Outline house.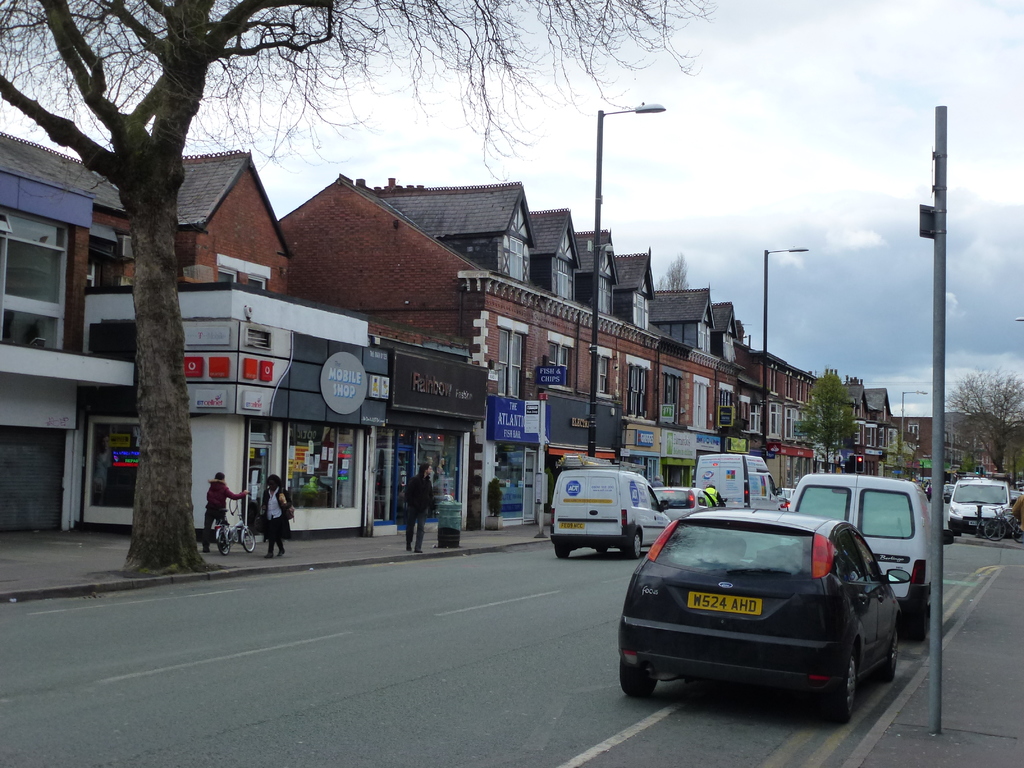
Outline: left=662, top=343, right=717, bottom=486.
